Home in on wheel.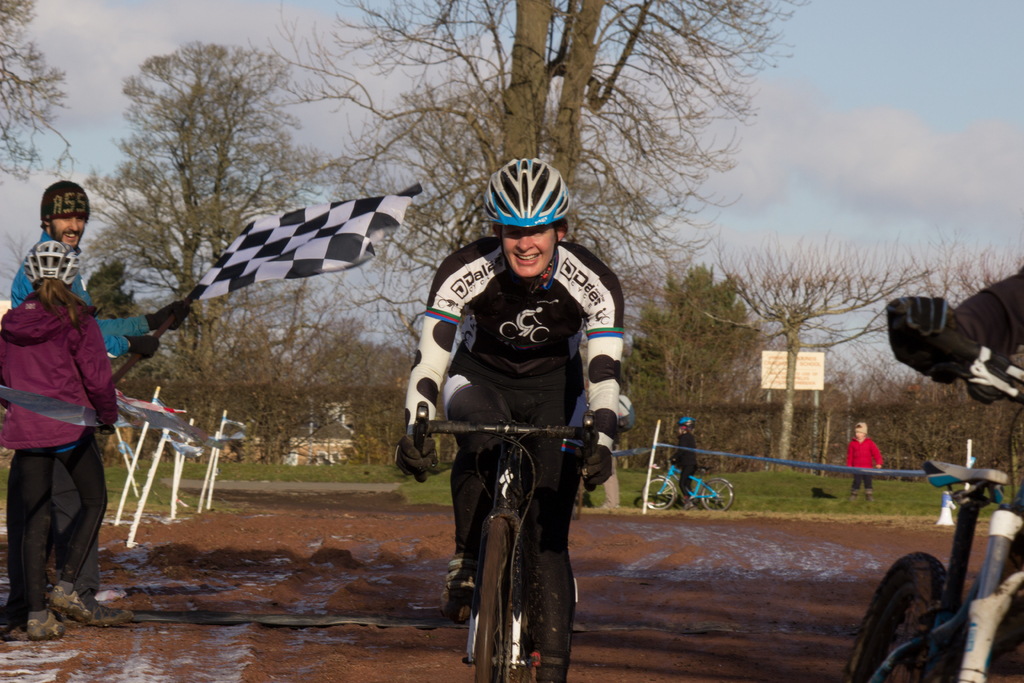
Homed in at rect(472, 517, 509, 682).
